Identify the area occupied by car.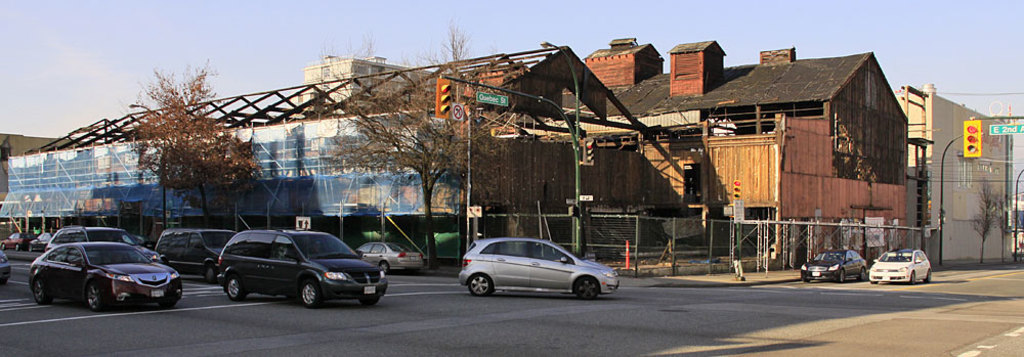
Area: (797, 250, 867, 282).
